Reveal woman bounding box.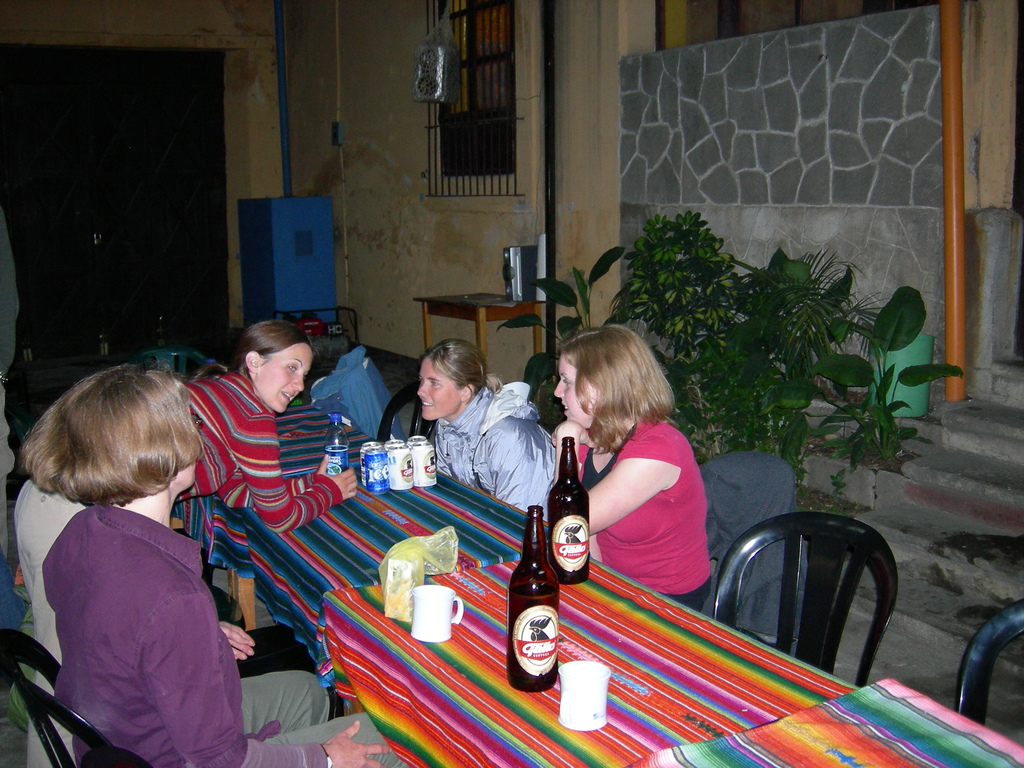
Revealed: BBox(3, 310, 356, 762).
